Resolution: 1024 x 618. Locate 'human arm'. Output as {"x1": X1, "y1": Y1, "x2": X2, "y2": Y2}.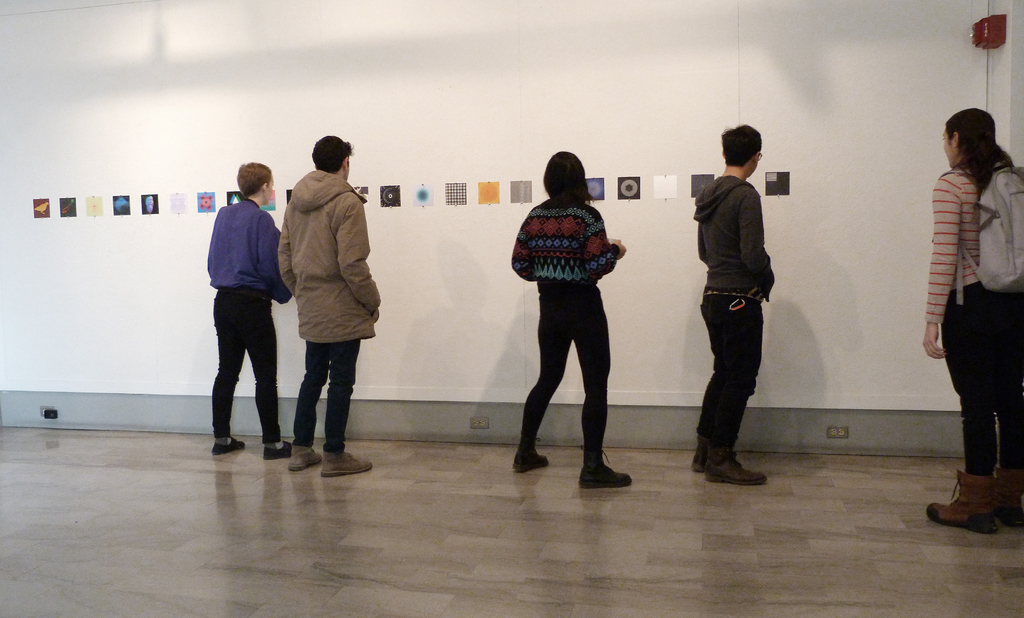
{"x1": 920, "y1": 172, "x2": 961, "y2": 355}.
